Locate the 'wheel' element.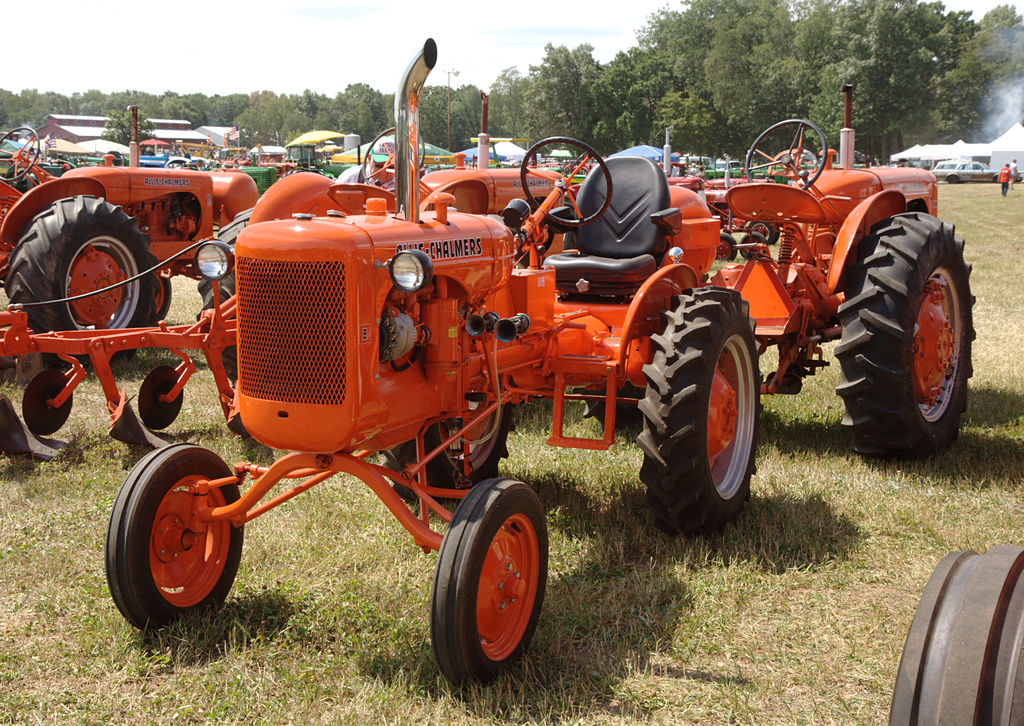
Element bbox: (745,116,828,196).
